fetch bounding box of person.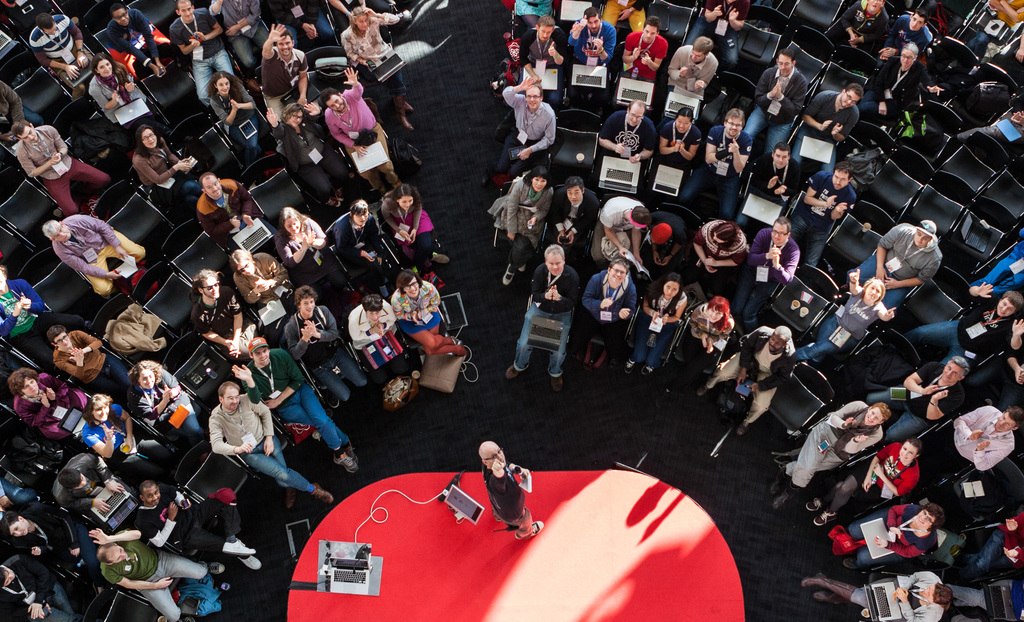
Bbox: x1=241 y1=333 x2=360 y2=474.
